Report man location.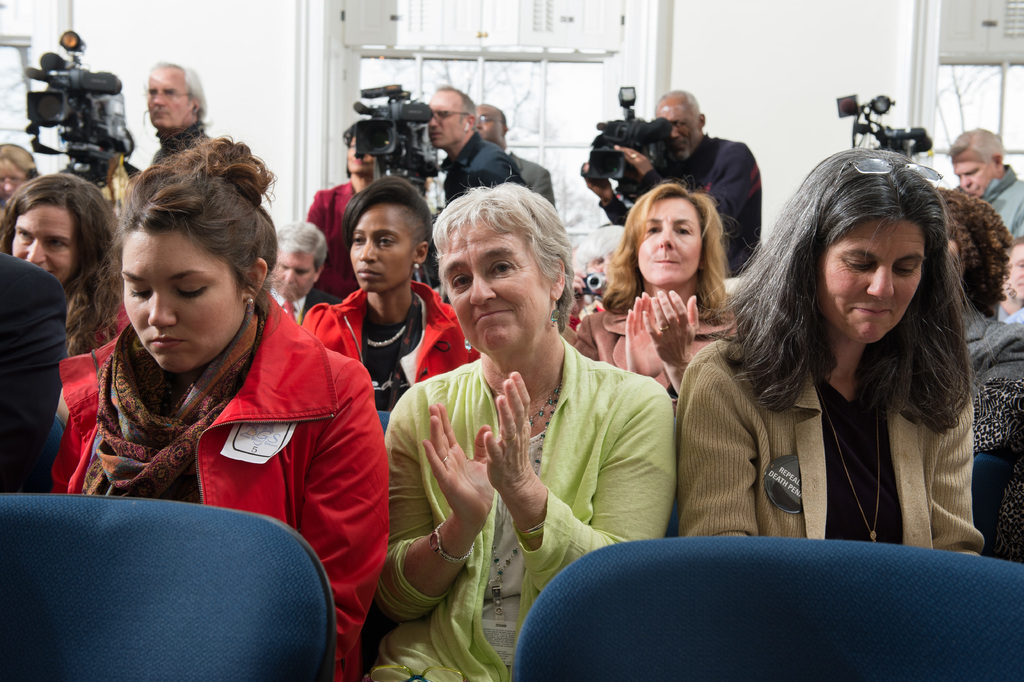
Report: (x1=150, y1=62, x2=204, y2=157).
